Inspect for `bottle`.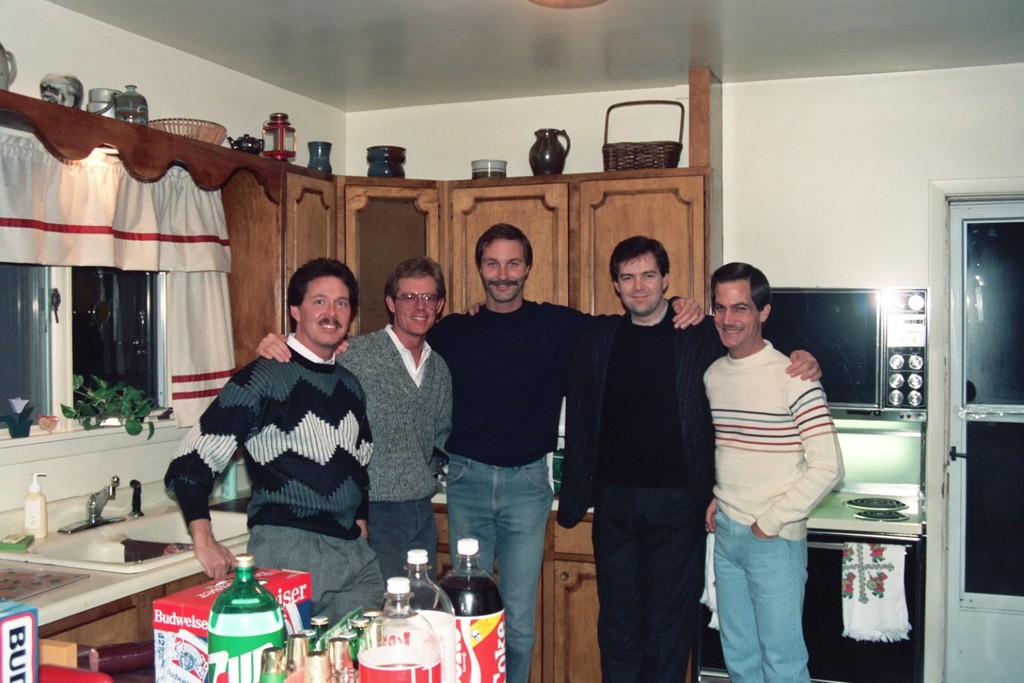
Inspection: (left=403, top=549, right=457, bottom=682).
